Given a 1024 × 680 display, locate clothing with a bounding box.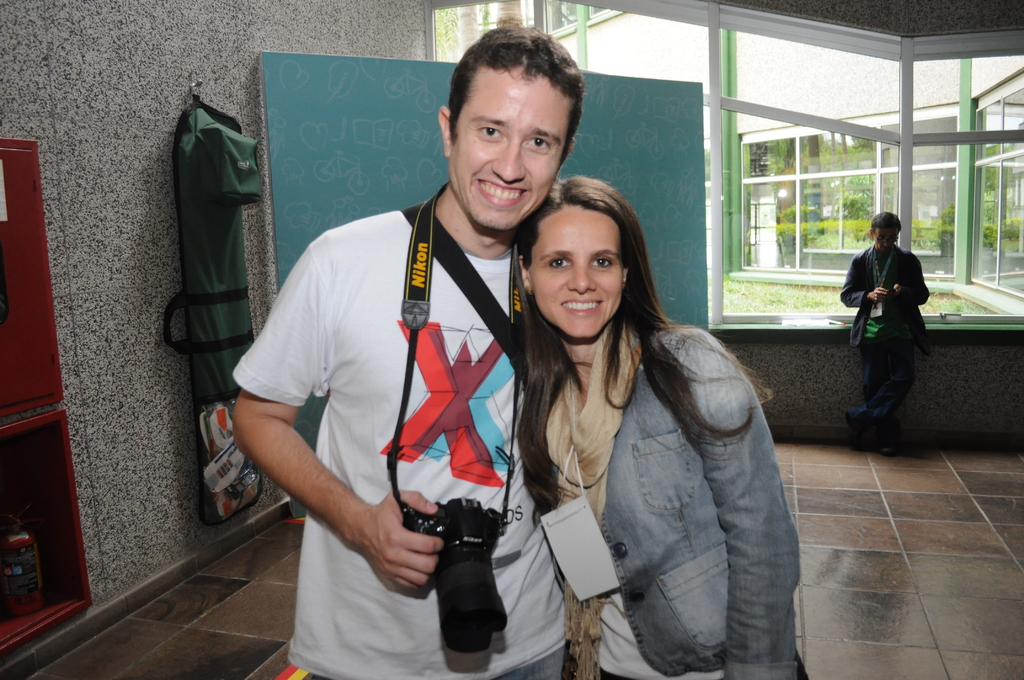
Located: left=542, top=325, right=810, bottom=679.
